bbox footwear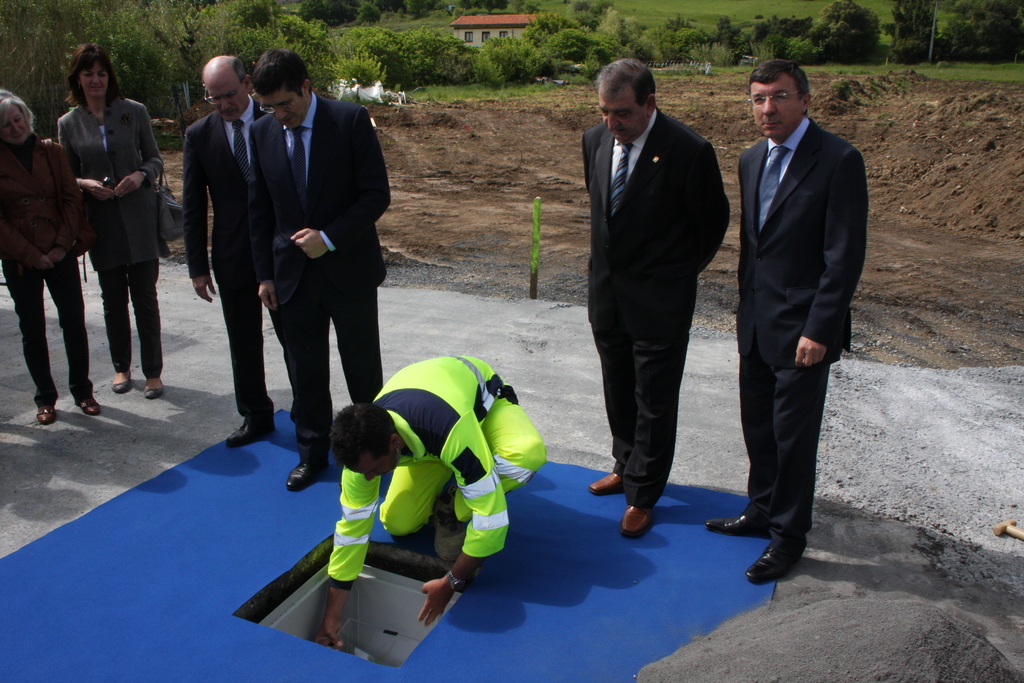
detection(74, 396, 104, 413)
